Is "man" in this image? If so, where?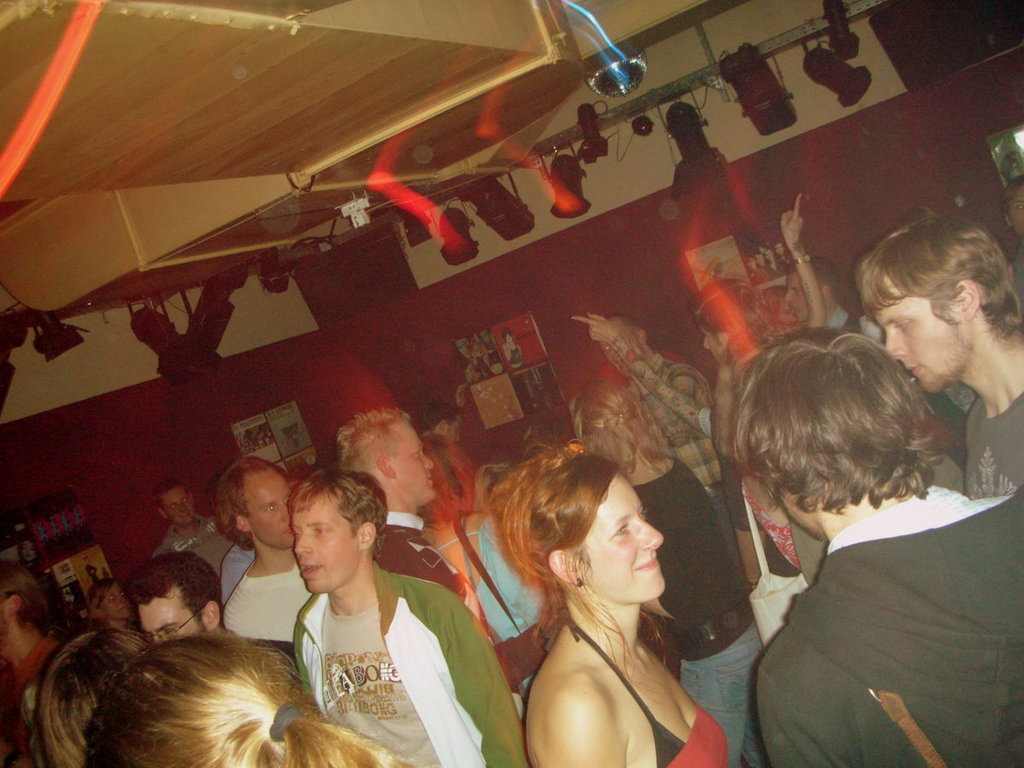
Yes, at x1=591 y1=309 x2=762 y2=586.
